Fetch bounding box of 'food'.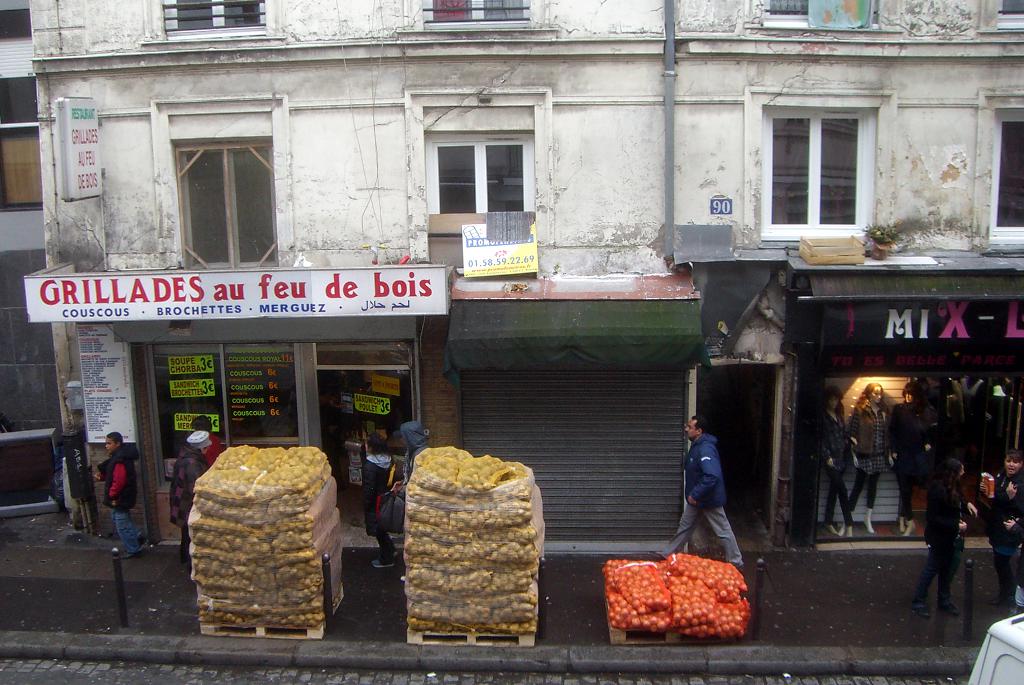
Bbox: crop(460, 456, 520, 489).
